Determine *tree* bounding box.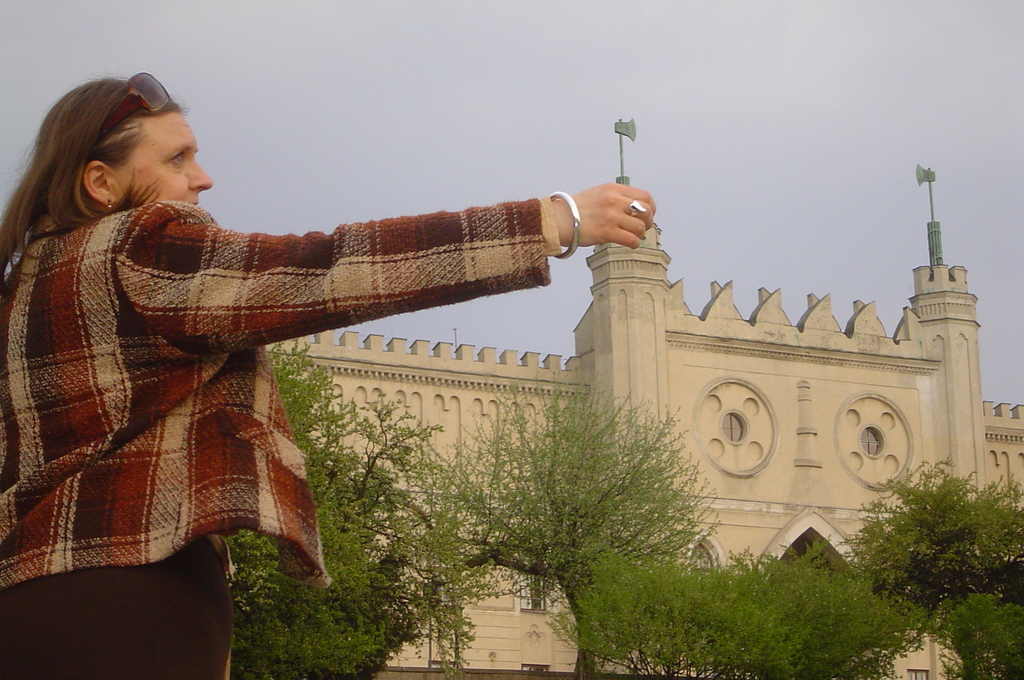
Determined: region(924, 595, 1023, 679).
